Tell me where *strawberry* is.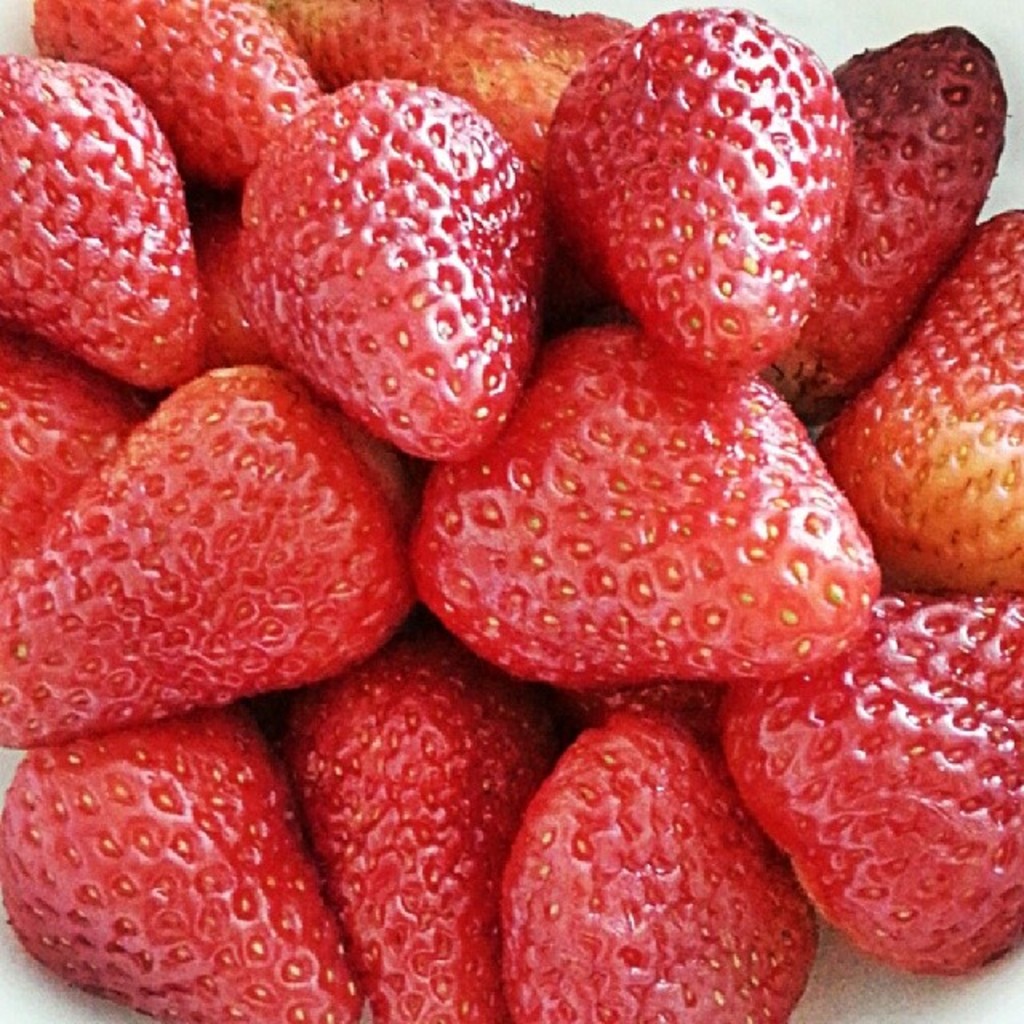
*strawberry* is at [x1=718, y1=582, x2=1022, y2=971].
